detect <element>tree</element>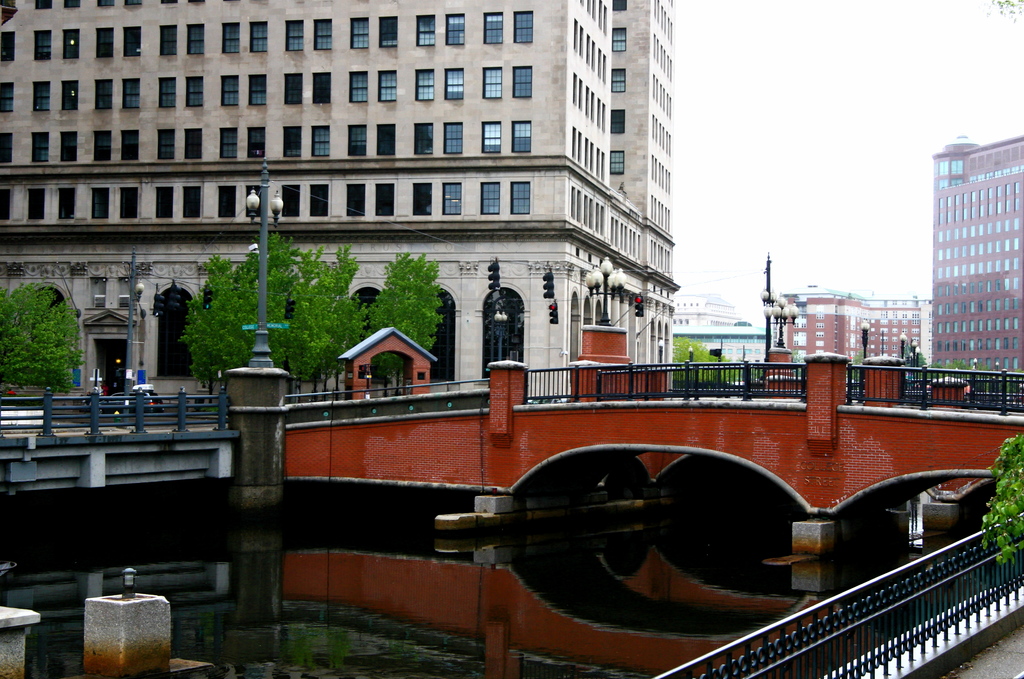
(left=977, top=439, right=1023, bottom=568)
